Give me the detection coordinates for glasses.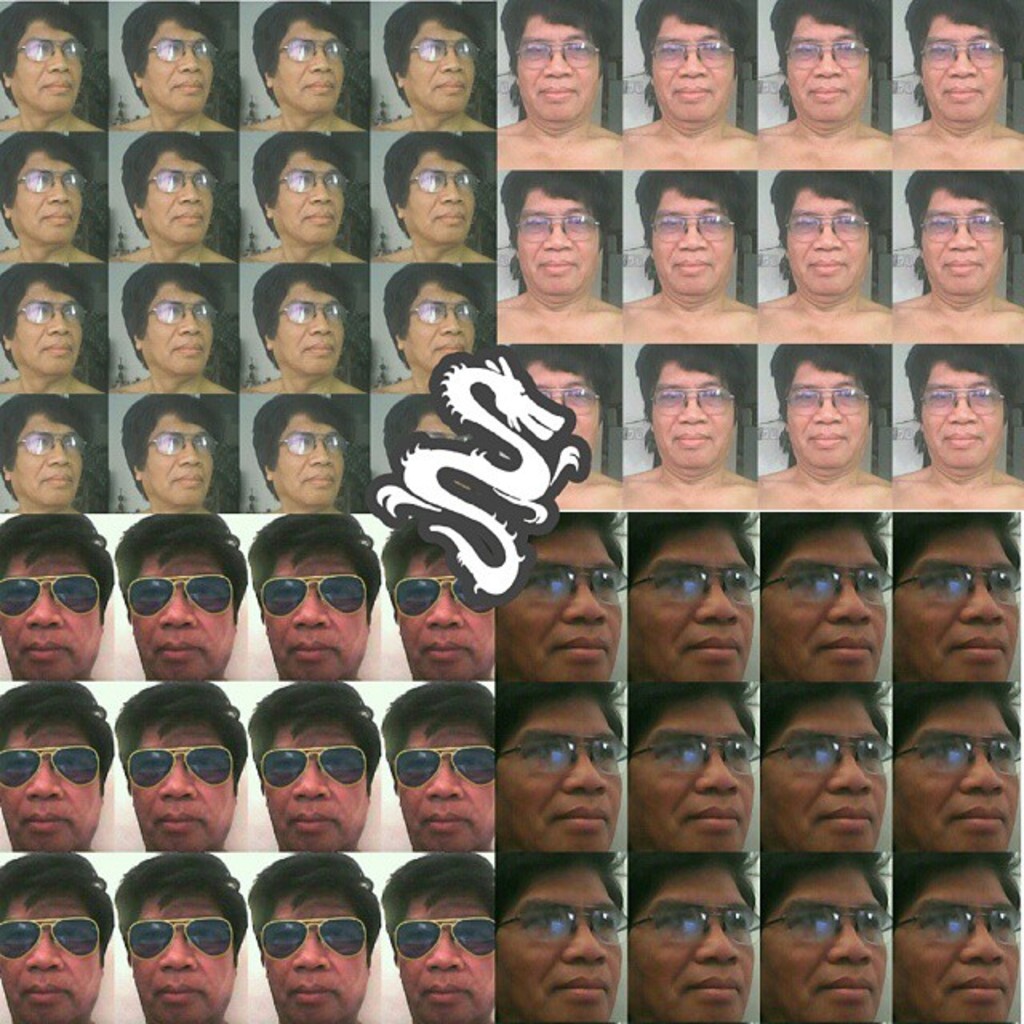
box=[901, 570, 1019, 606].
